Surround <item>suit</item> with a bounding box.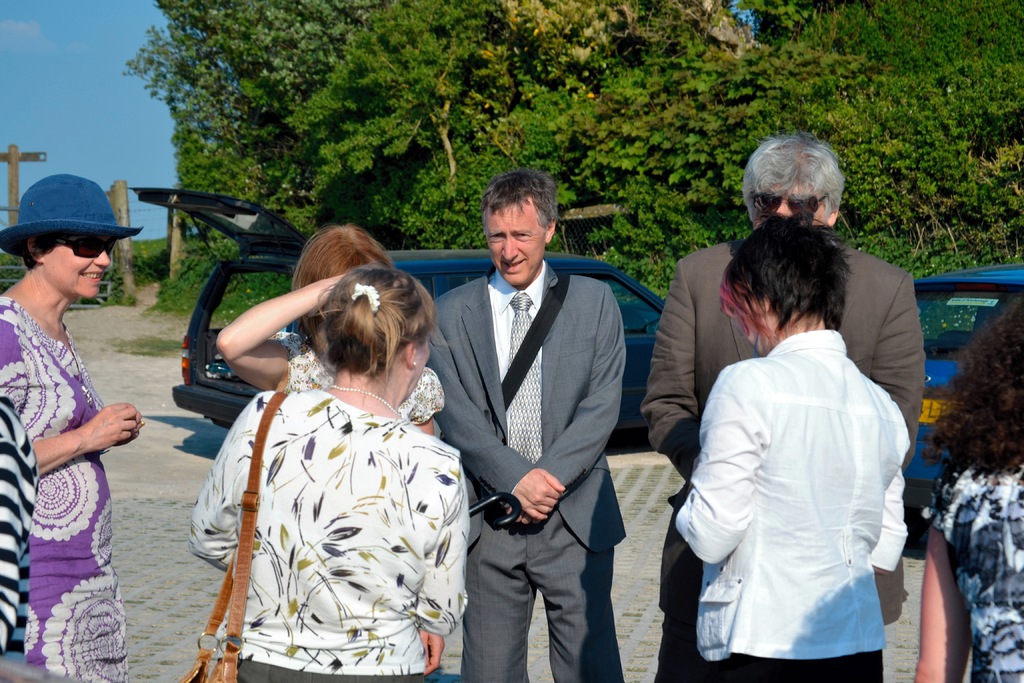
box=[441, 182, 635, 678].
